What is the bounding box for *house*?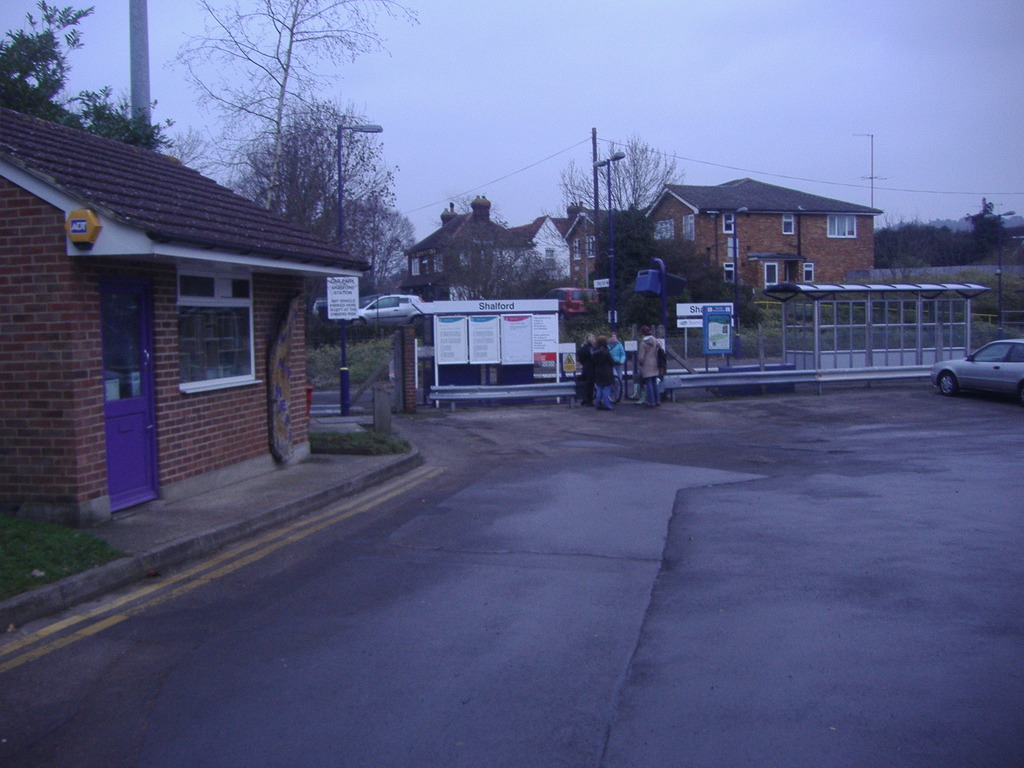
l=9, t=117, r=355, b=565.
